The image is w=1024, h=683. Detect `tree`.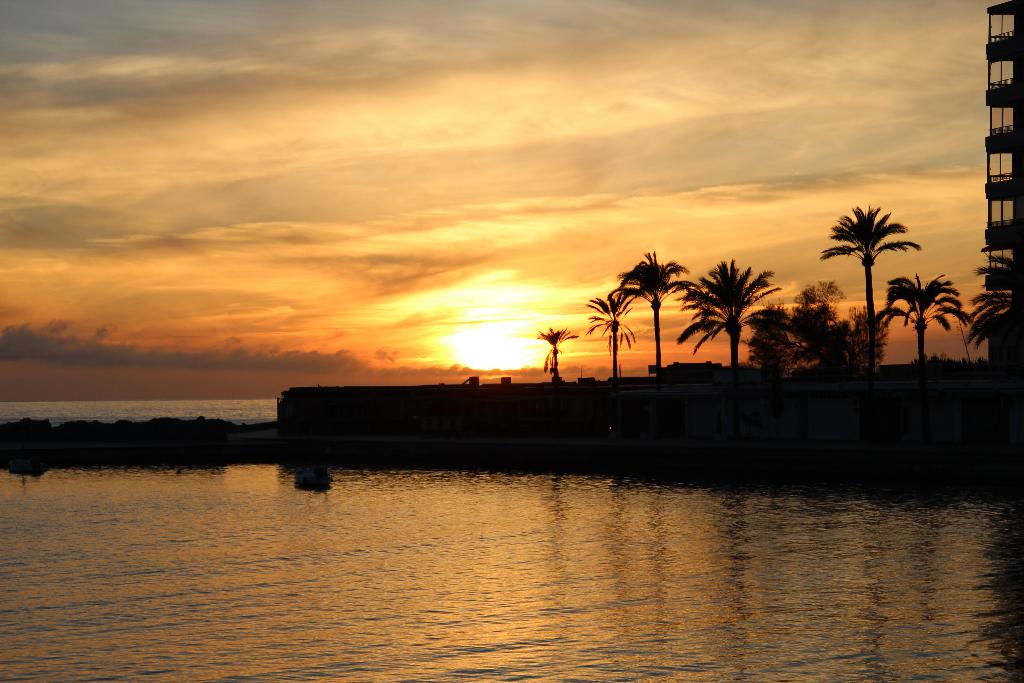
Detection: {"left": 539, "top": 329, "right": 574, "bottom": 383}.
